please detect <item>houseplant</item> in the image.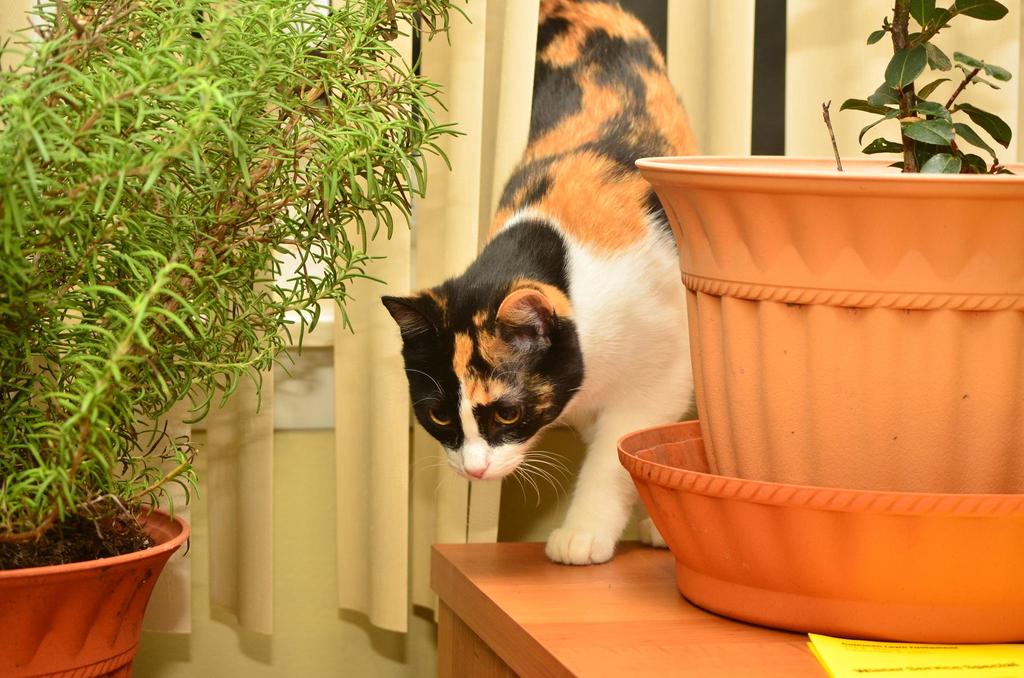
select_region(636, 0, 1023, 496).
